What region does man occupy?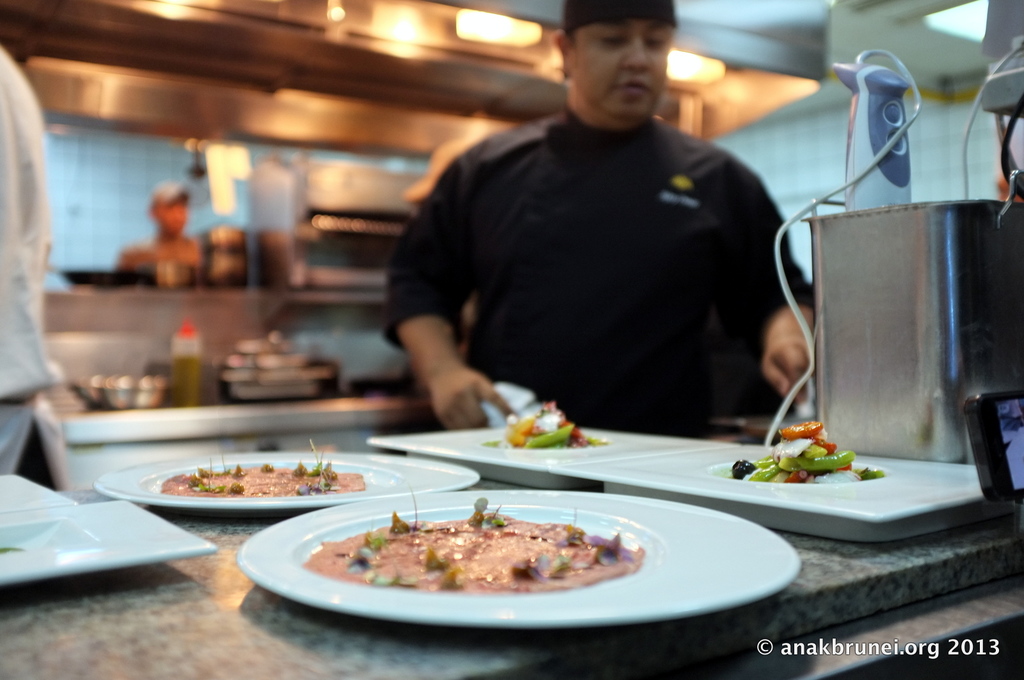
box(113, 166, 206, 276).
